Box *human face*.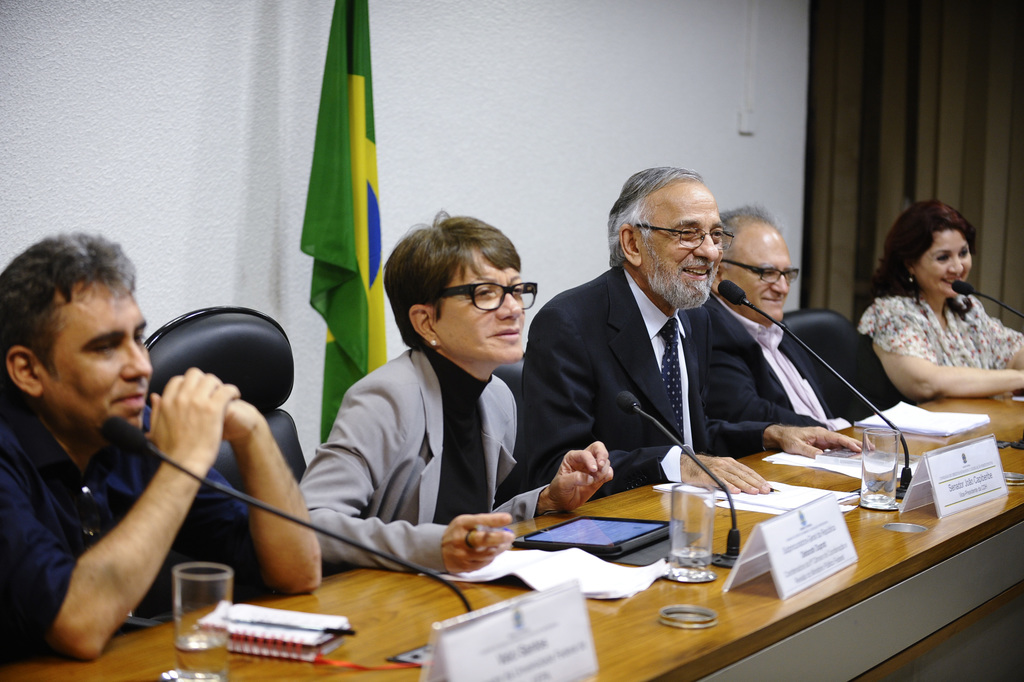
<box>647,183,722,304</box>.
